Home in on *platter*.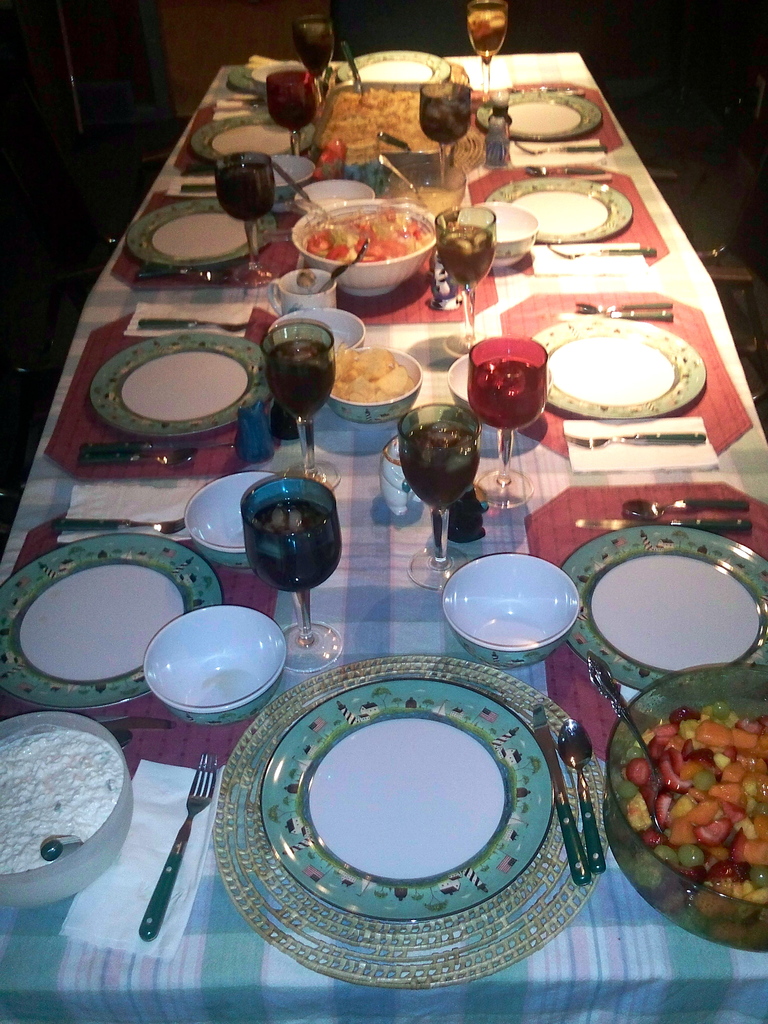
Homed in at {"x1": 556, "y1": 524, "x2": 767, "y2": 691}.
